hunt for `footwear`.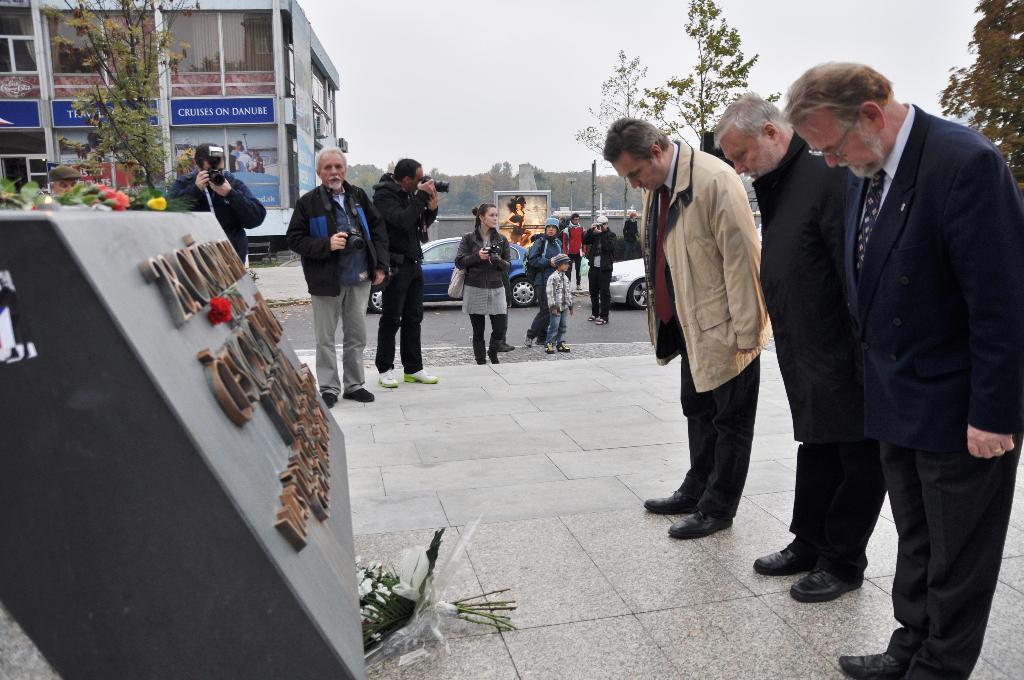
Hunted down at crop(546, 341, 555, 353).
